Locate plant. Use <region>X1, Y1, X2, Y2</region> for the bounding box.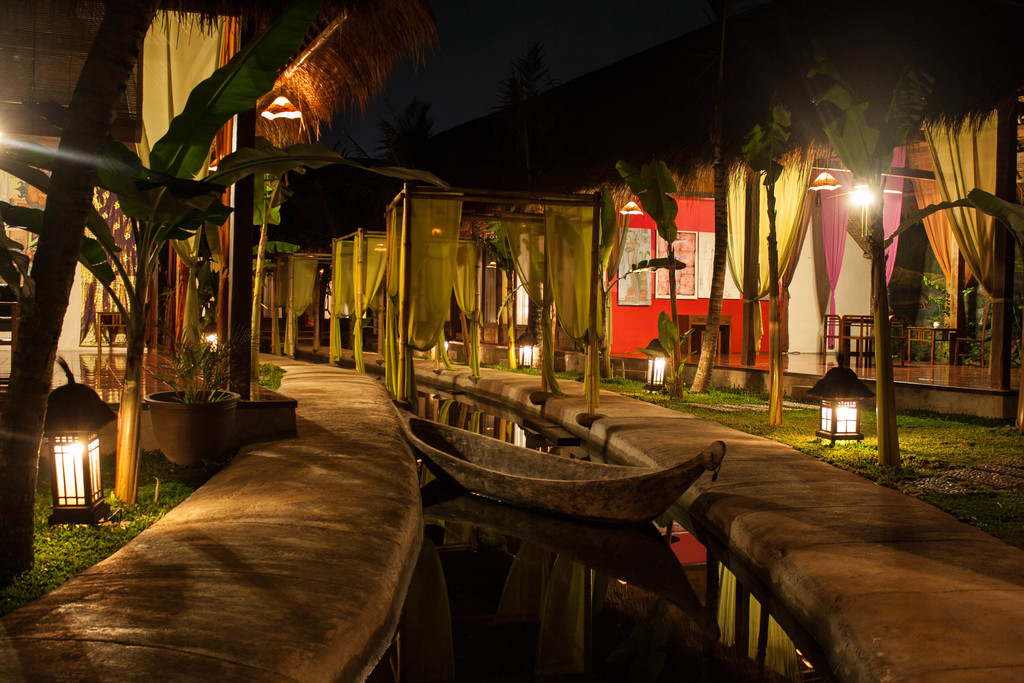
<region>143, 322, 239, 410</region>.
